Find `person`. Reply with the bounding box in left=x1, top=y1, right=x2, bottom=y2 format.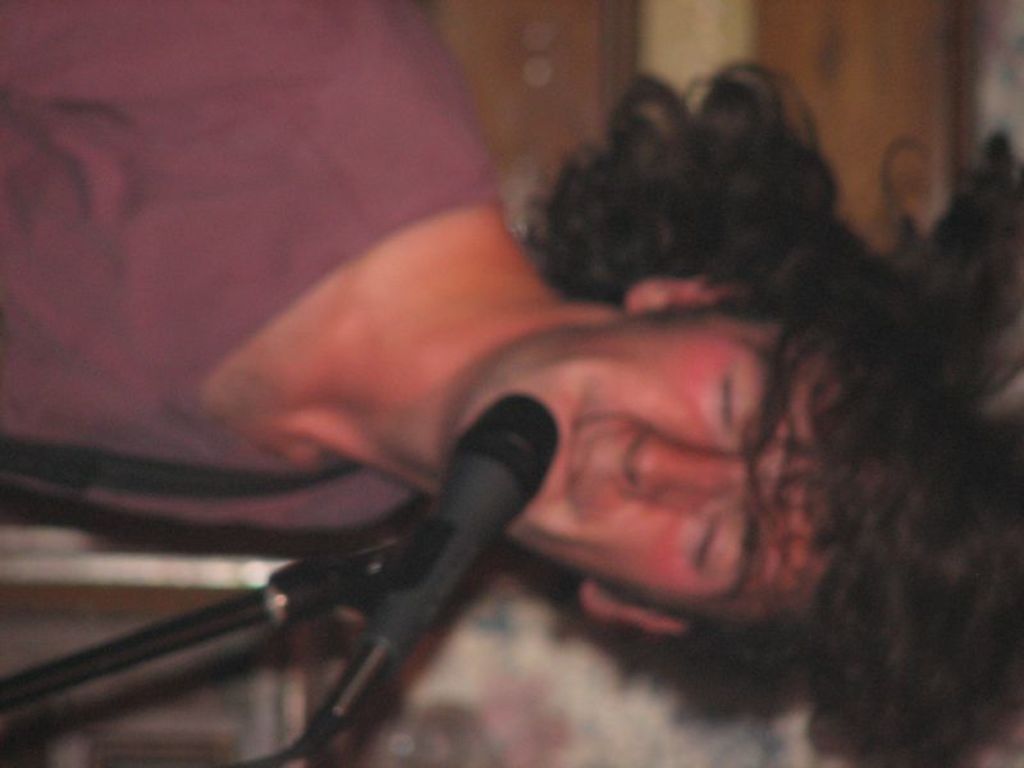
left=0, top=0, right=1023, bottom=767.
